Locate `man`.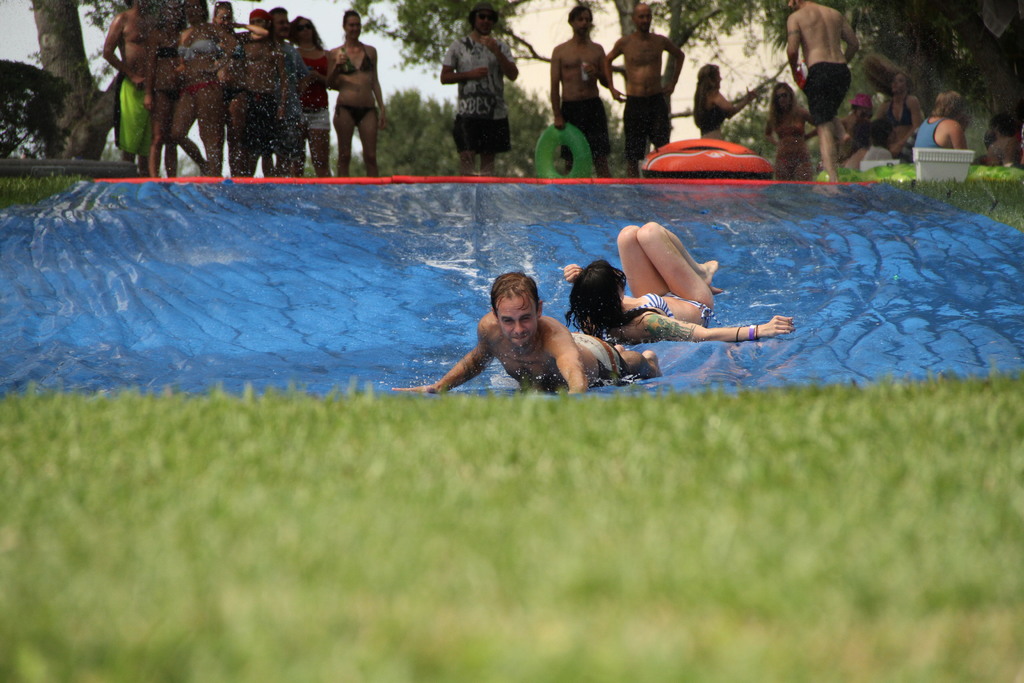
Bounding box: (left=387, top=268, right=666, bottom=395).
